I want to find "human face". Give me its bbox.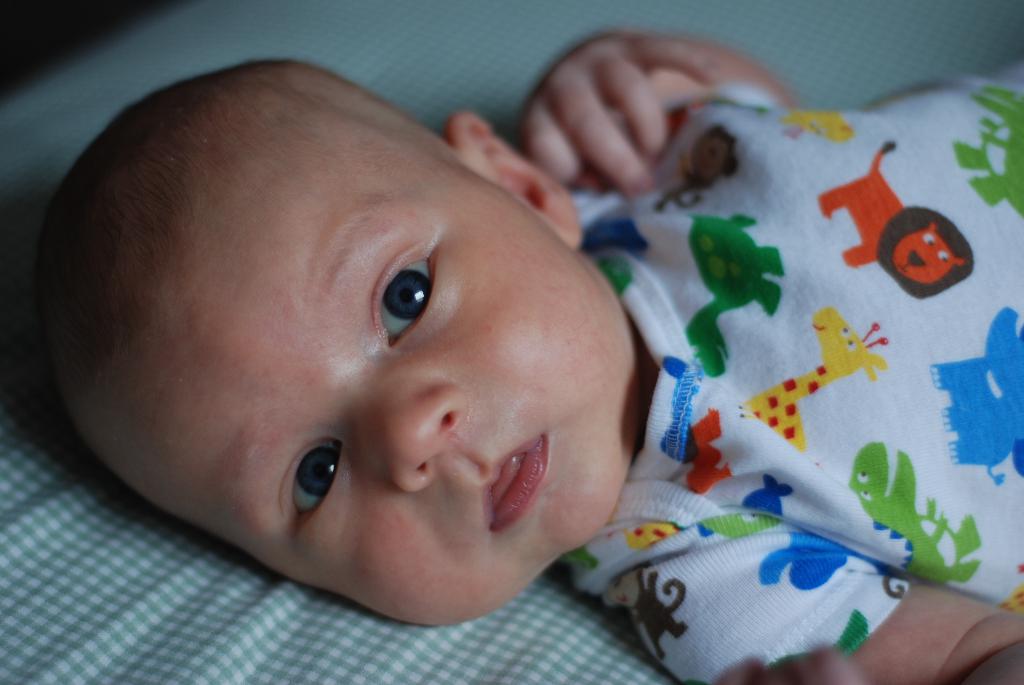
detection(92, 125, 607, 627).
